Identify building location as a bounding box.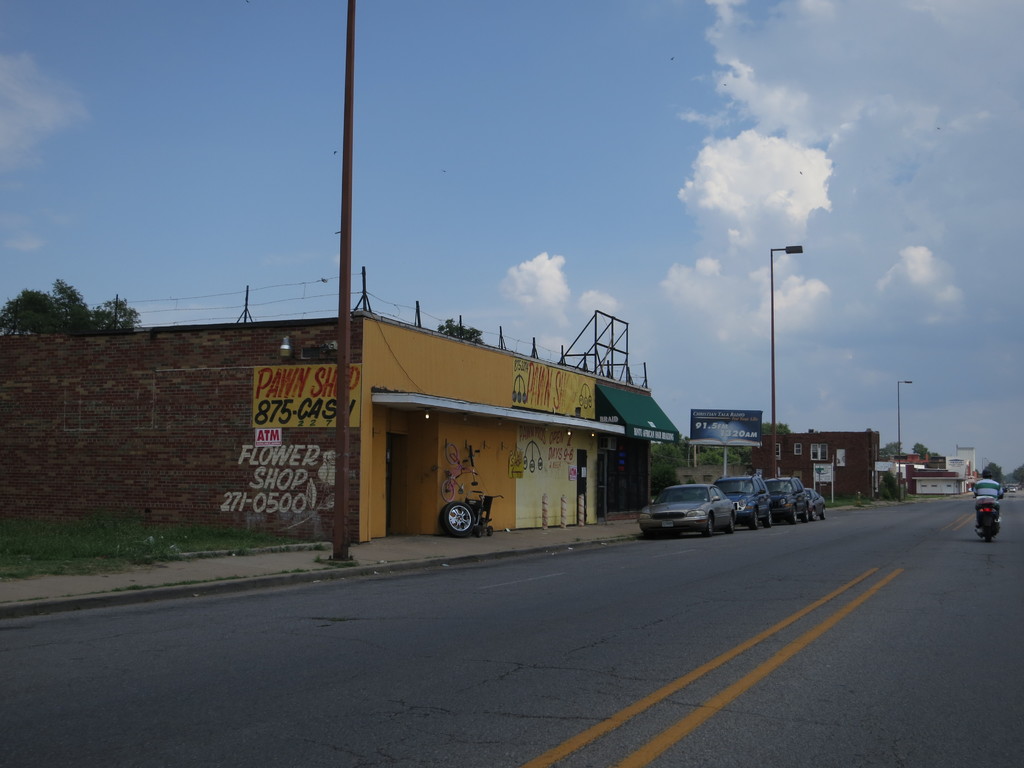
{"x1": 947, "y1": 444, "x2": 986, "y2": 498}.
